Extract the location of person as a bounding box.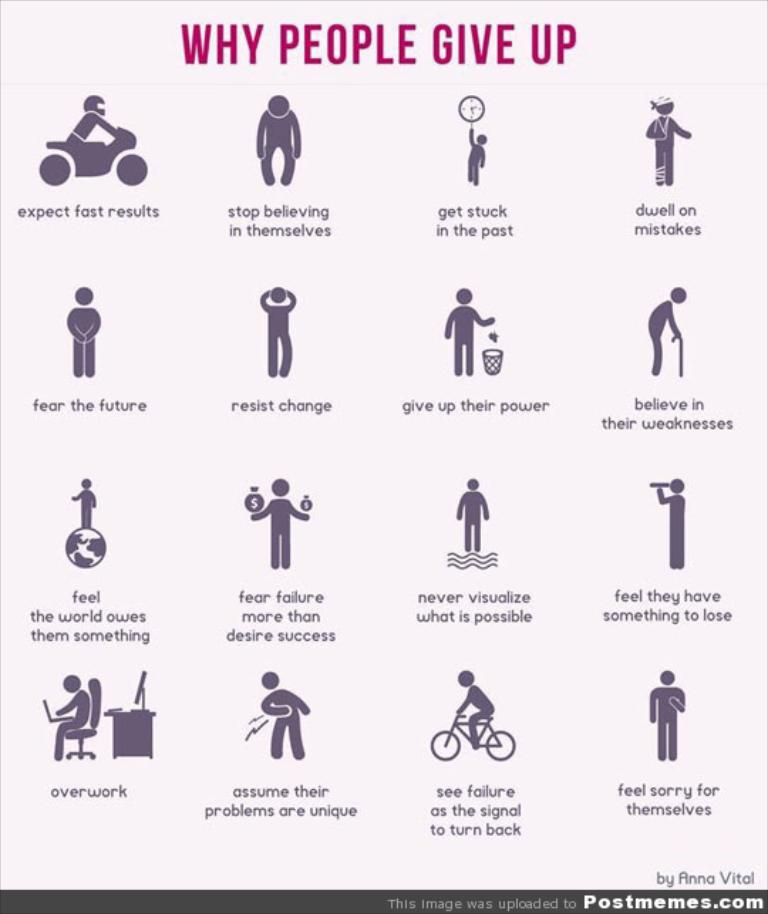
box(644, 90, 690, 185).
